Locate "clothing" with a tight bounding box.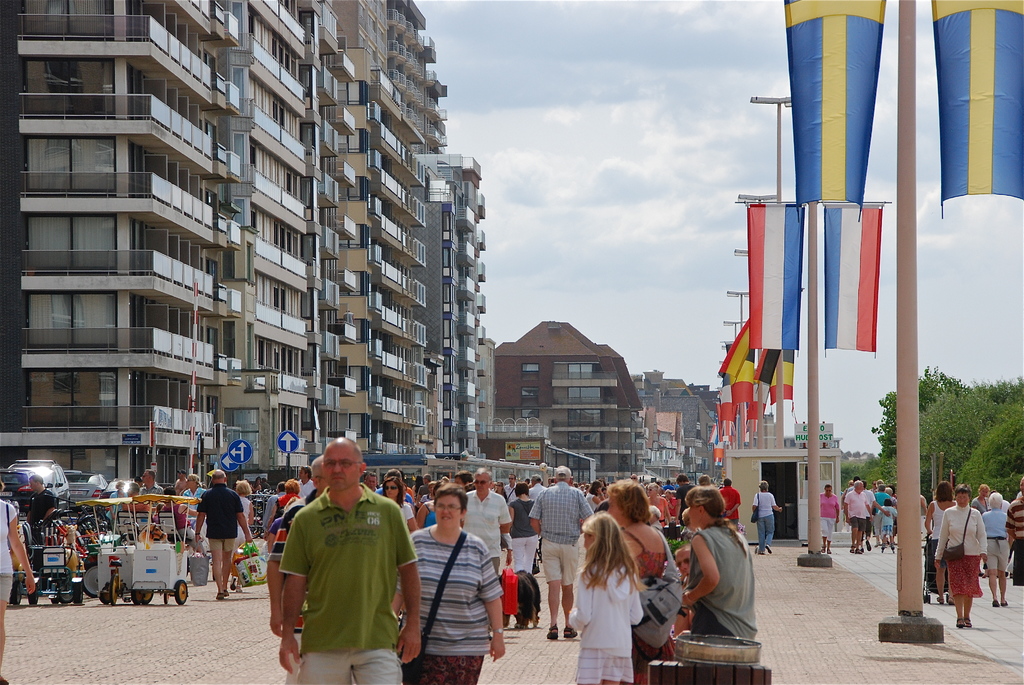
620/522/675/671.
